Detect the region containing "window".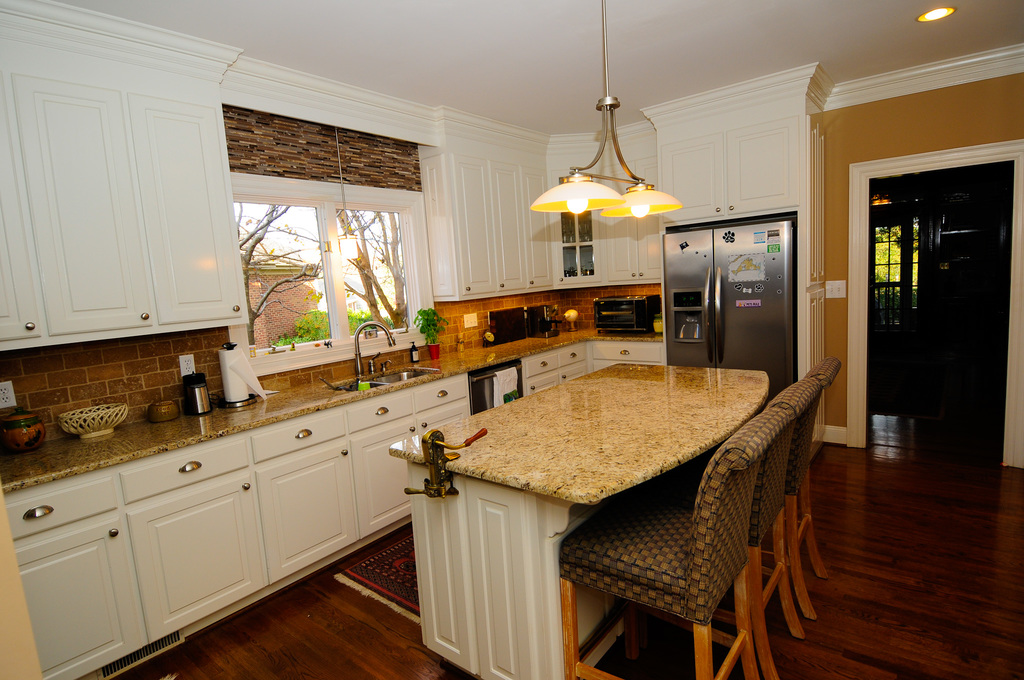
Rect(230, 173, 435, 376).
